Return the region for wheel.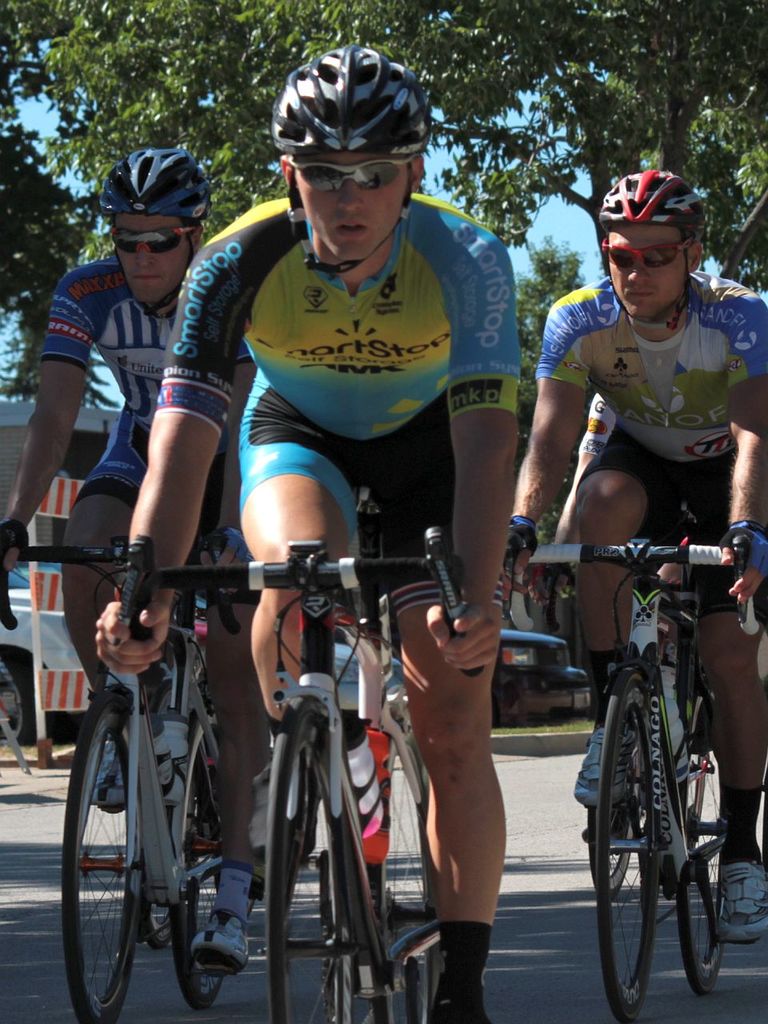
l=586, t=678, r=685, b=1017.
